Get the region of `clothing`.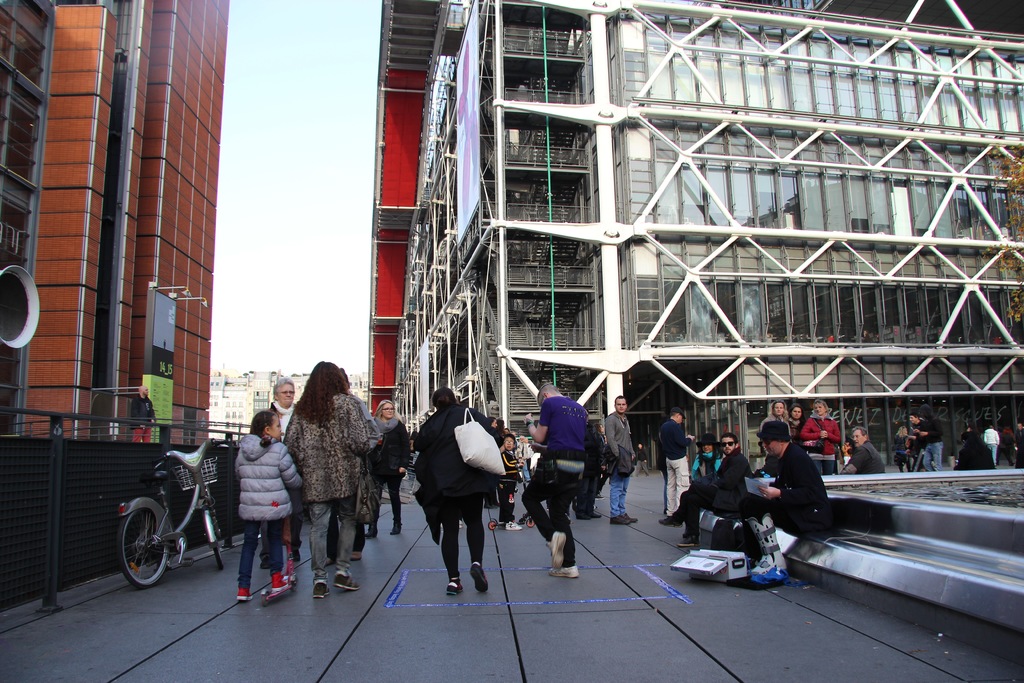
bbox=(799, 406, 845, 470).
